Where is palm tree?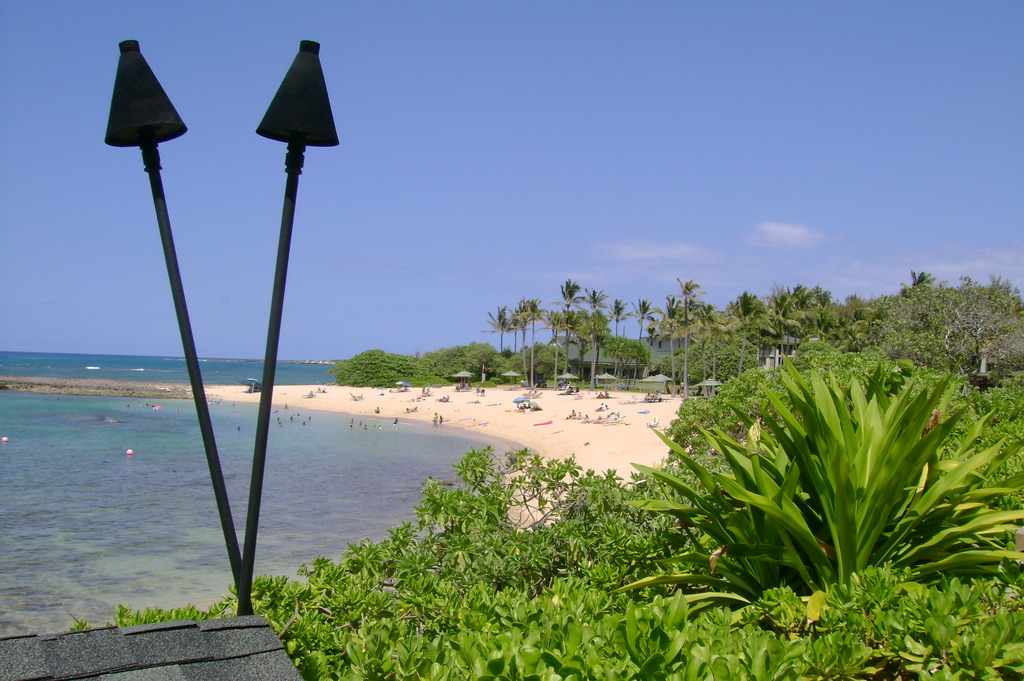
(803, 287, 834, 335).
